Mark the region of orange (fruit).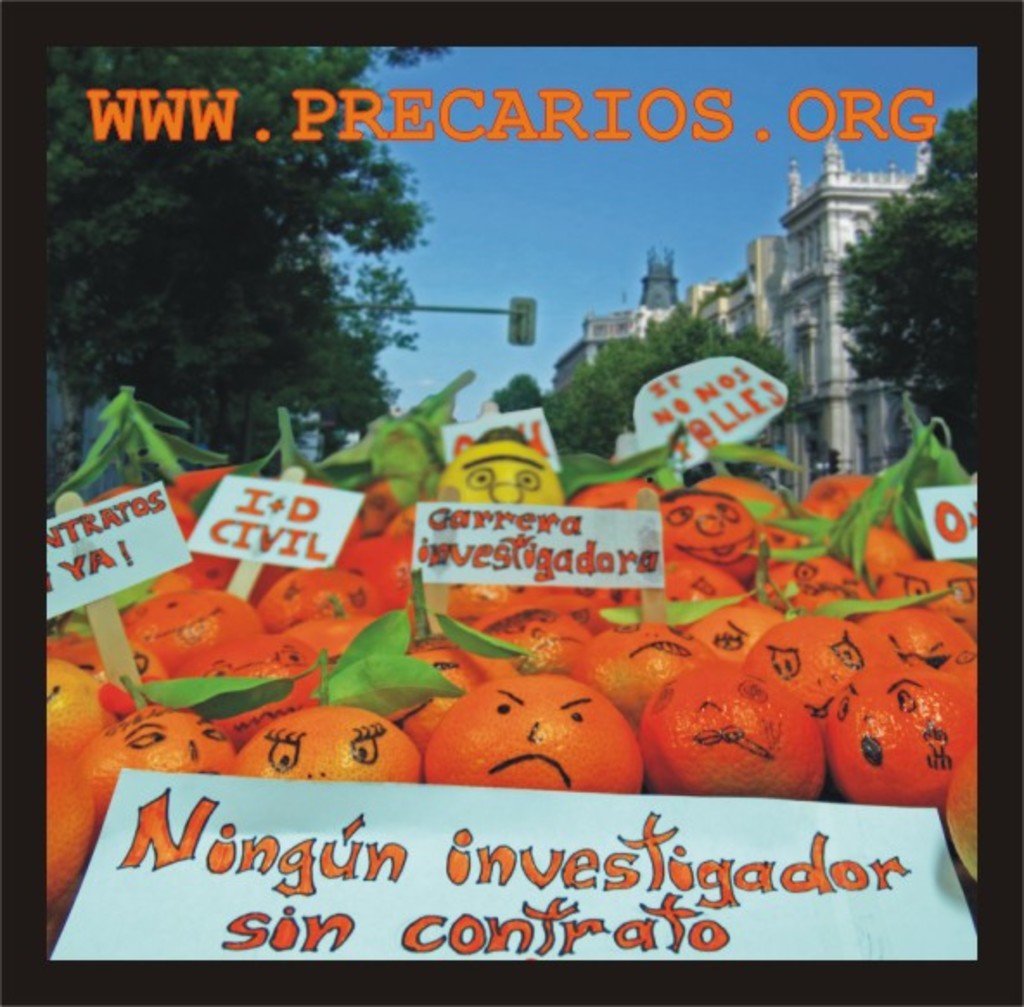
Region: <box>661,495,780,561</box>.
